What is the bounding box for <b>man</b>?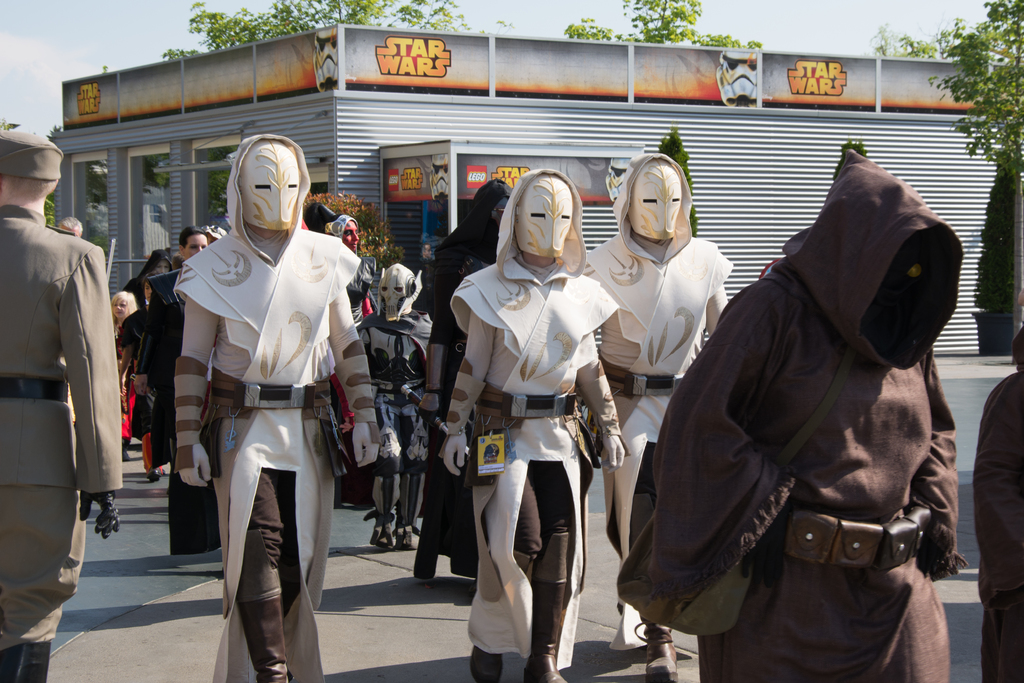
bbox=[586, 149, 728, 682].
